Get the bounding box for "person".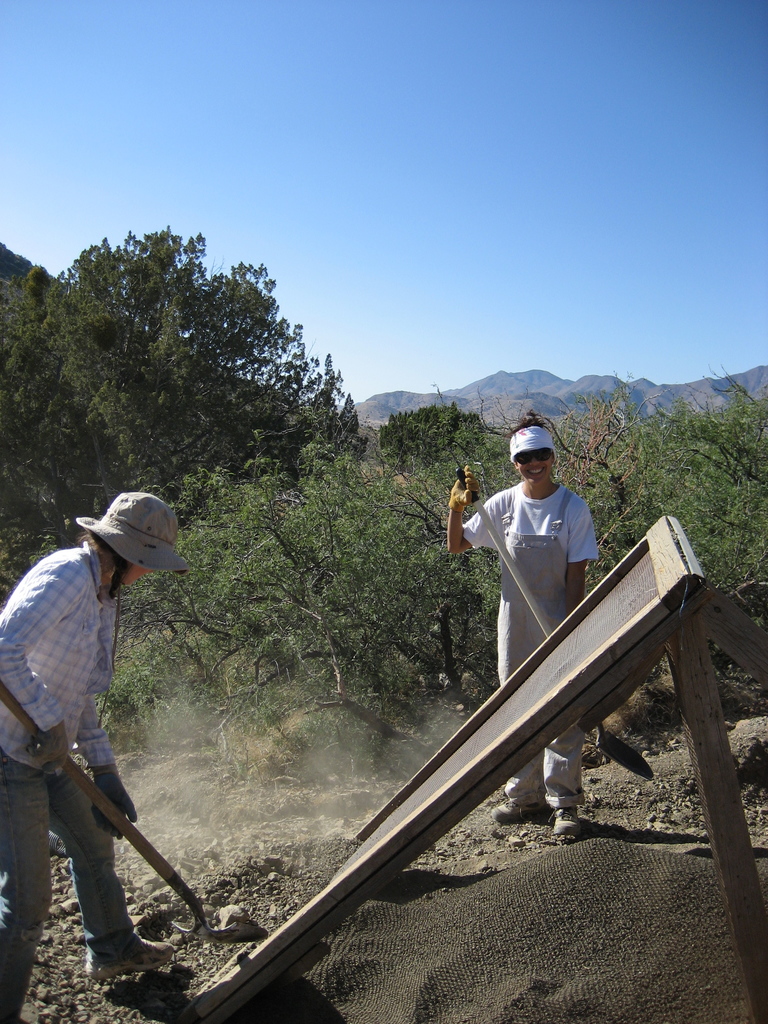
bbox=(451, 411, 602, 834).
